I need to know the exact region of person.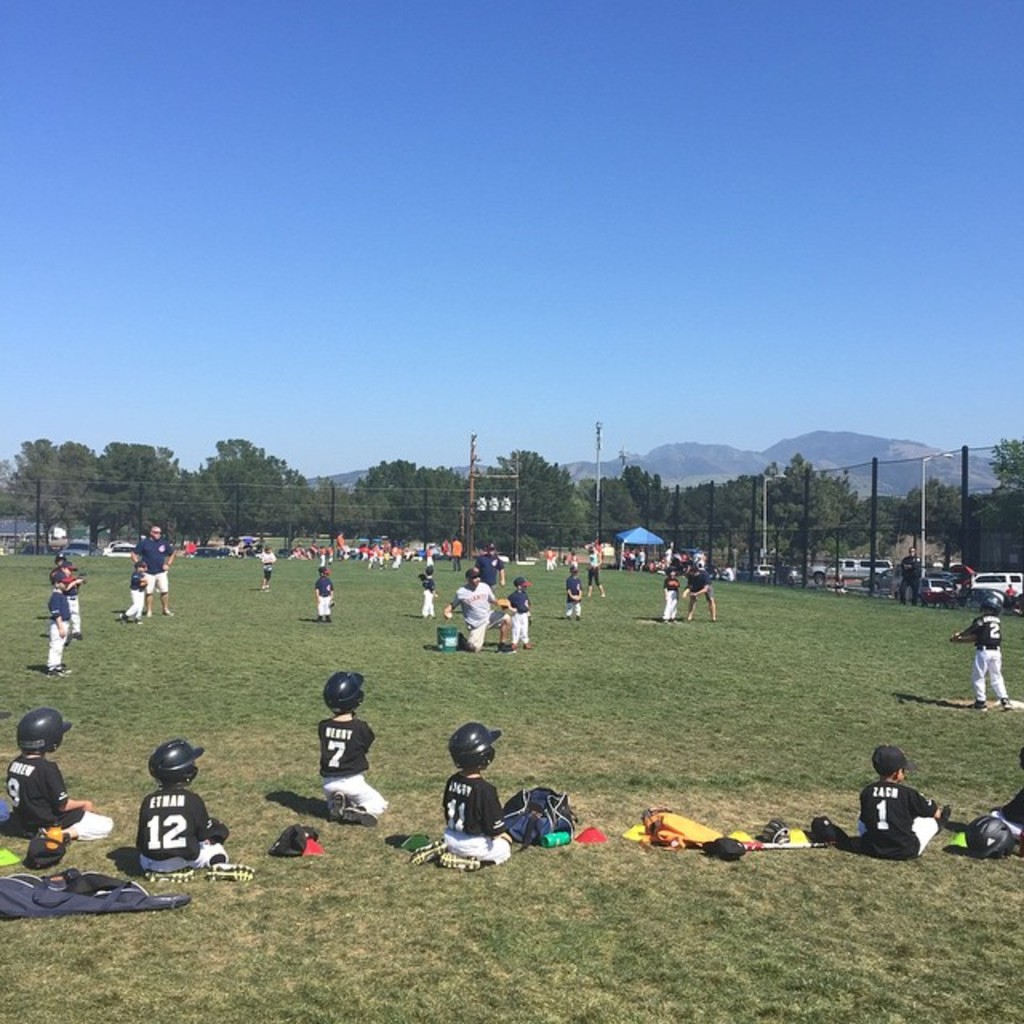
Region: <box>411,726,515,869</box>.
